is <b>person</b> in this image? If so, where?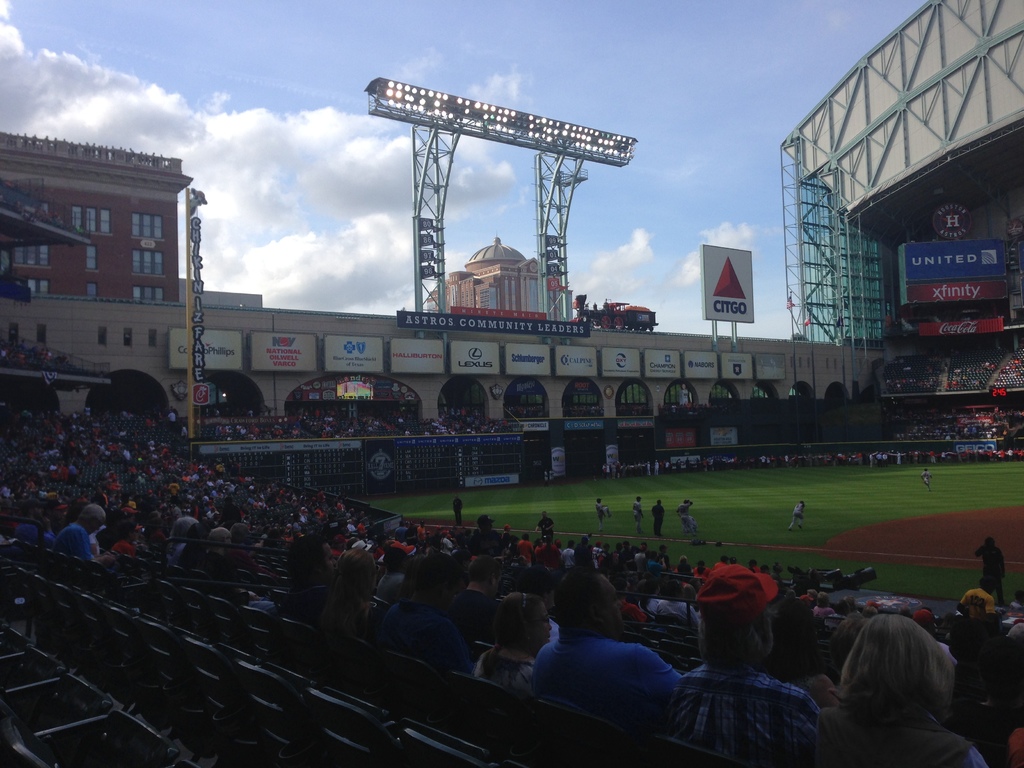
Yes, at bbox=(394, 522, 406, 538).
